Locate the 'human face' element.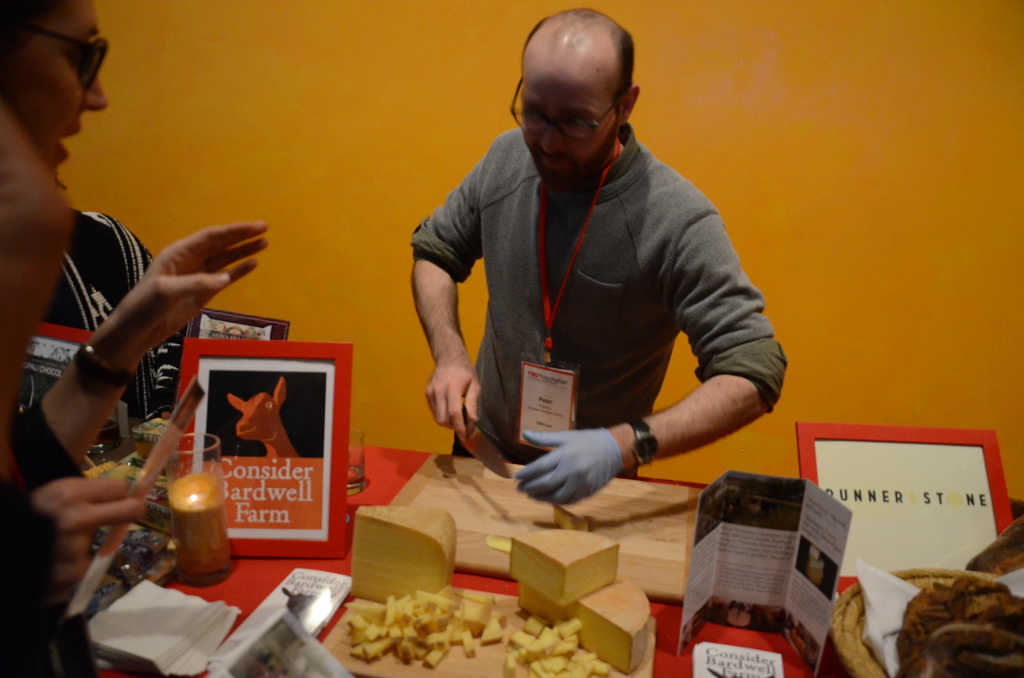
Element bbox: bbox=[19, 0, 112, 182].
